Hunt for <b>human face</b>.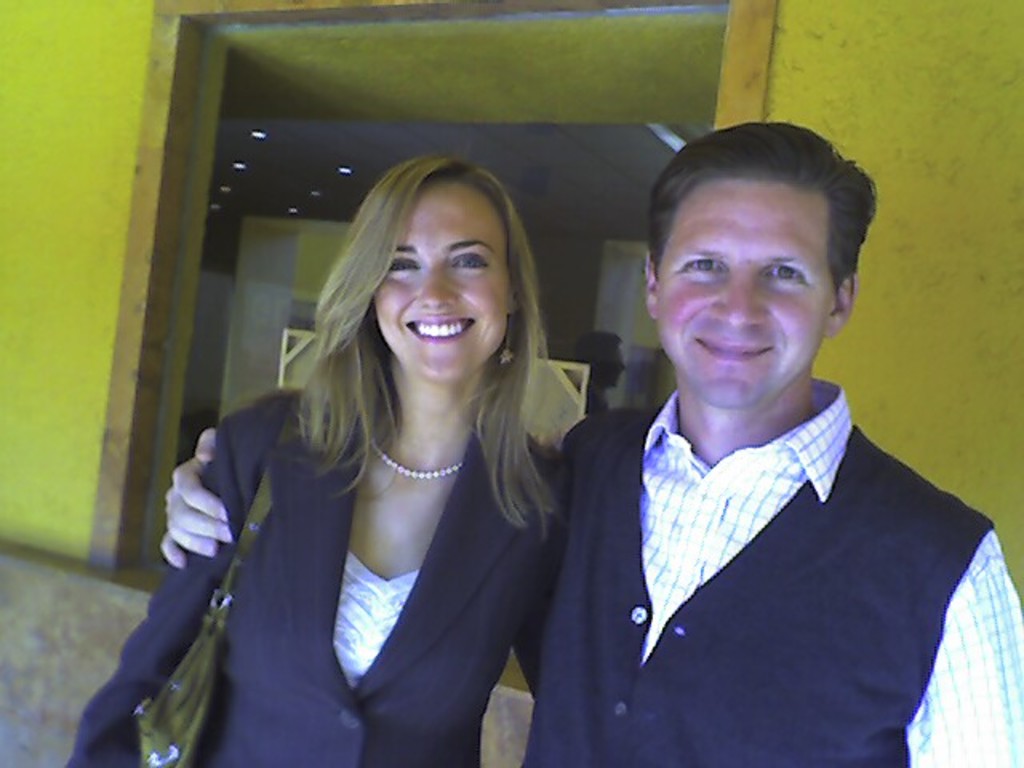
Hunted down at box(378, 184, 509, 389).
